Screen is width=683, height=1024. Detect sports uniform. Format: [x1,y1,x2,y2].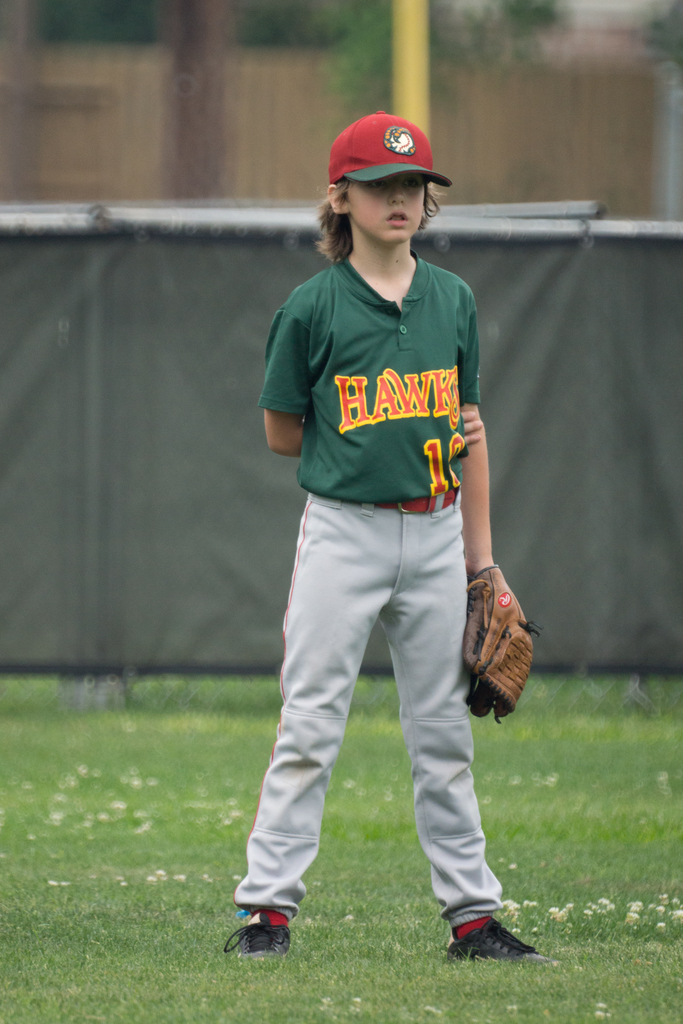
[440,913,552,961].
